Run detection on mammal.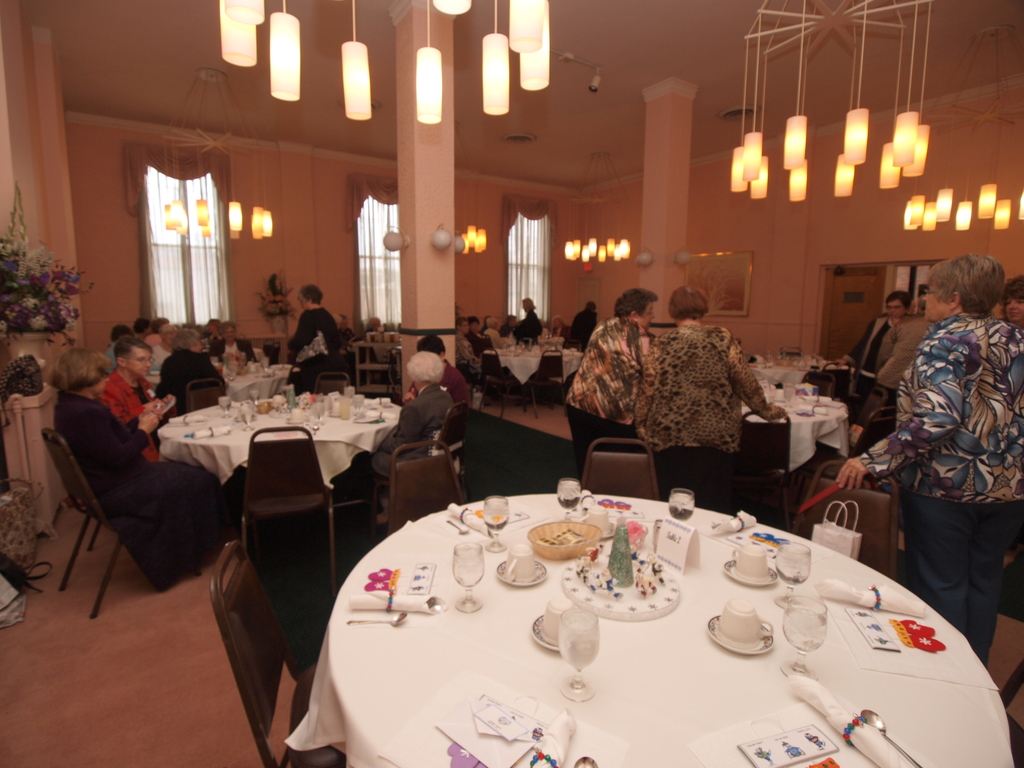
Result: (left=873, top=300, right=931, bottom=397).
